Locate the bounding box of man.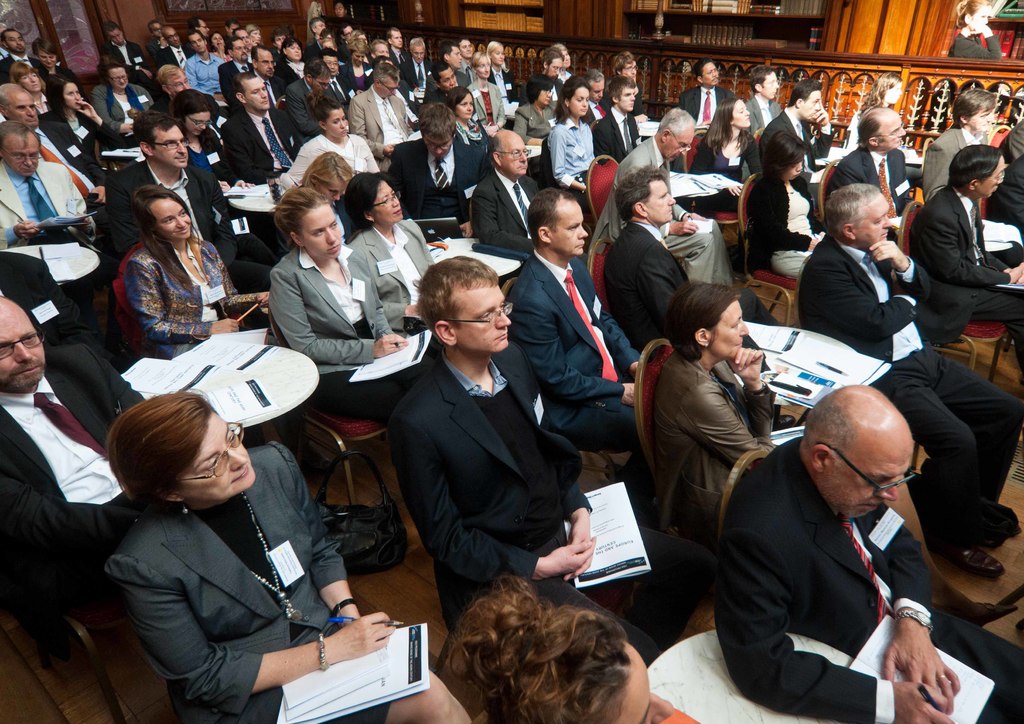
Bounding box: region(0, 79, 110, 222).
